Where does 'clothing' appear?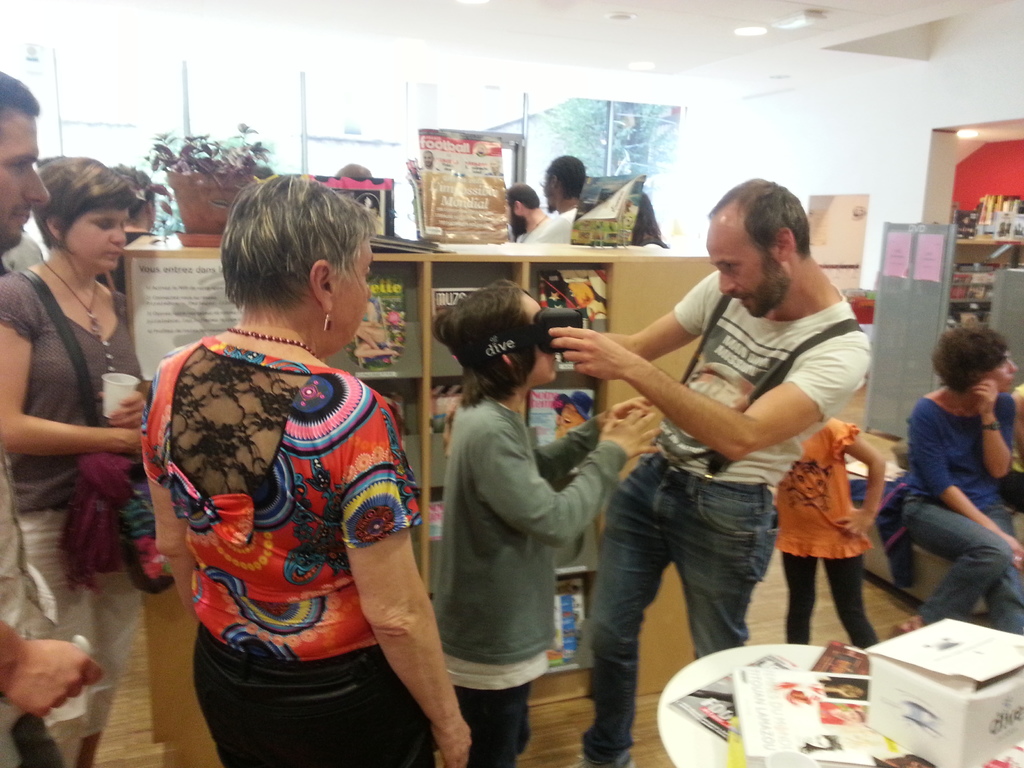
Appears at x1=431, y1=385, x2=628, y2=767.
